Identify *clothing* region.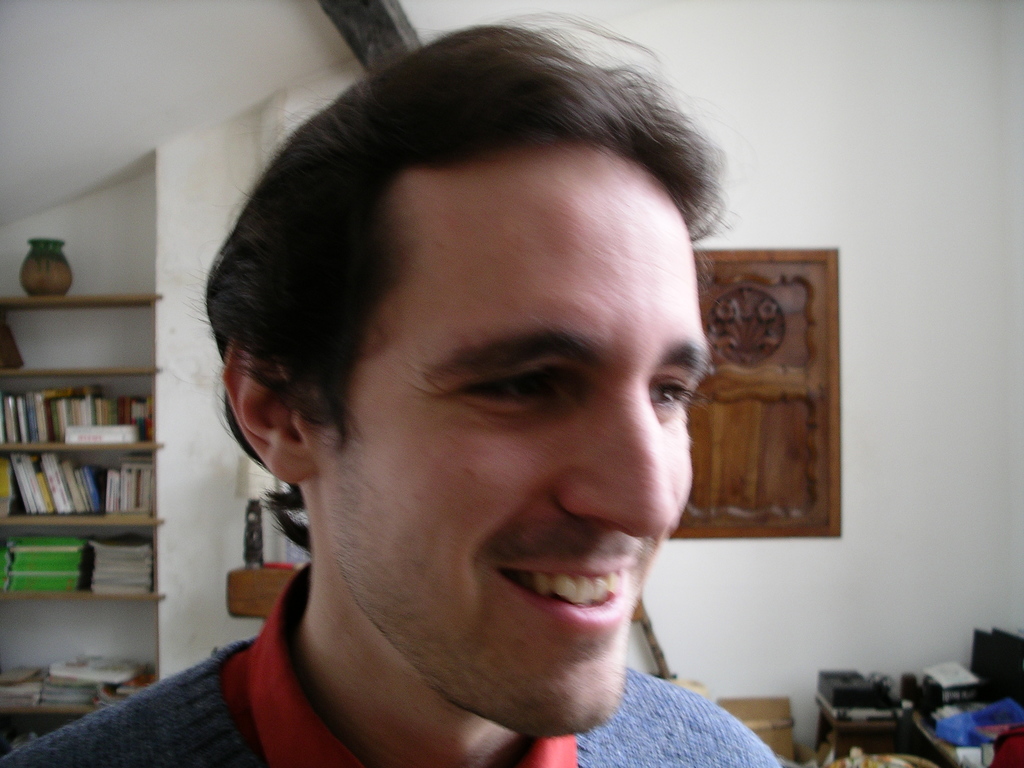
Region: bbox(4, 562, 779, 767).
